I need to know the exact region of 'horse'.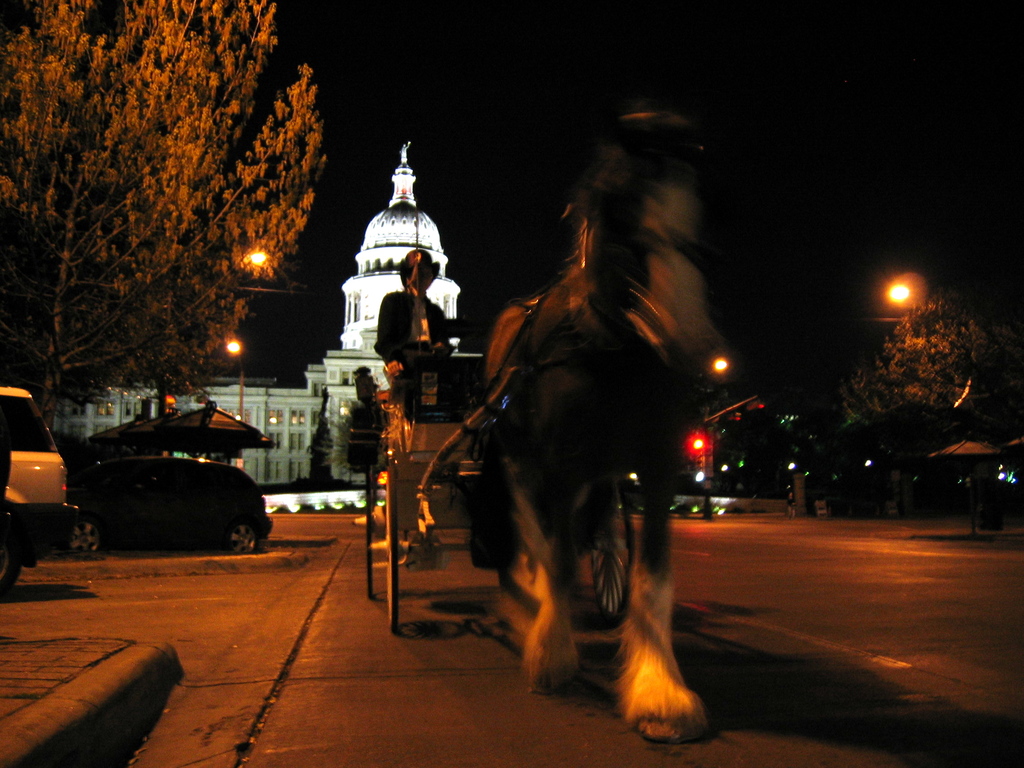
Region: [462, 97, 731, 739].
